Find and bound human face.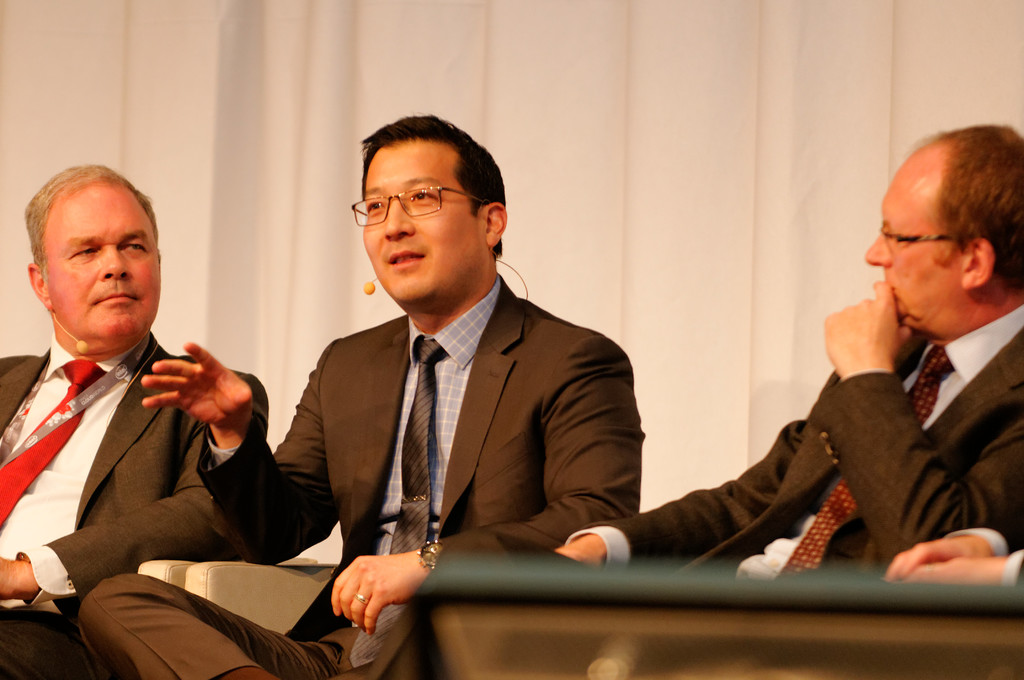
Bound: 47, 181, 159, 345.
